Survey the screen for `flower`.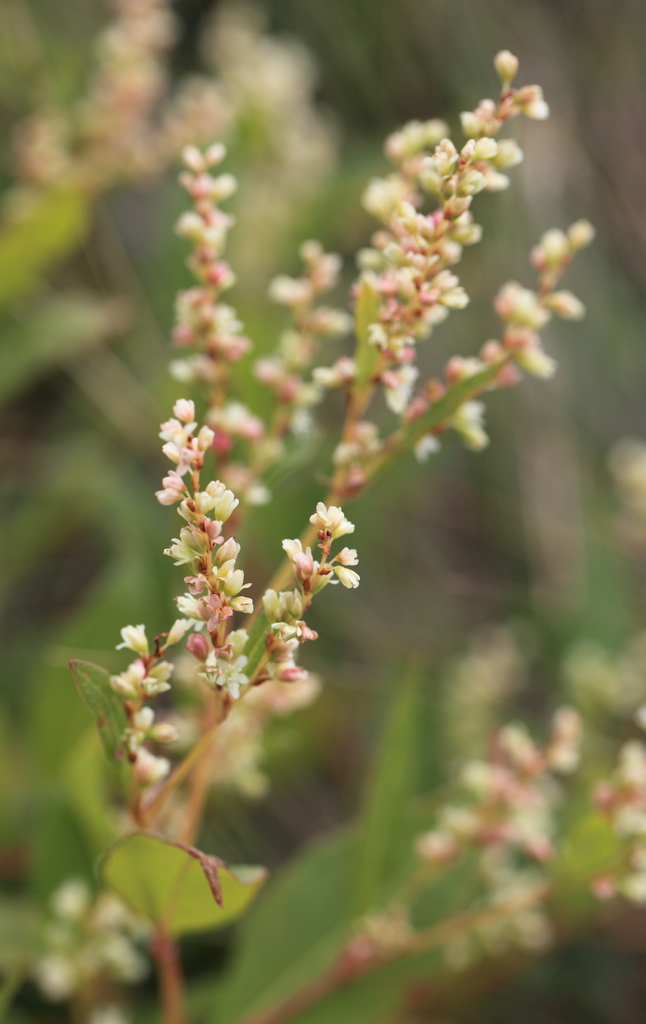
Survey found: [x1=40, y1=874, x2=156, y2=1018].
